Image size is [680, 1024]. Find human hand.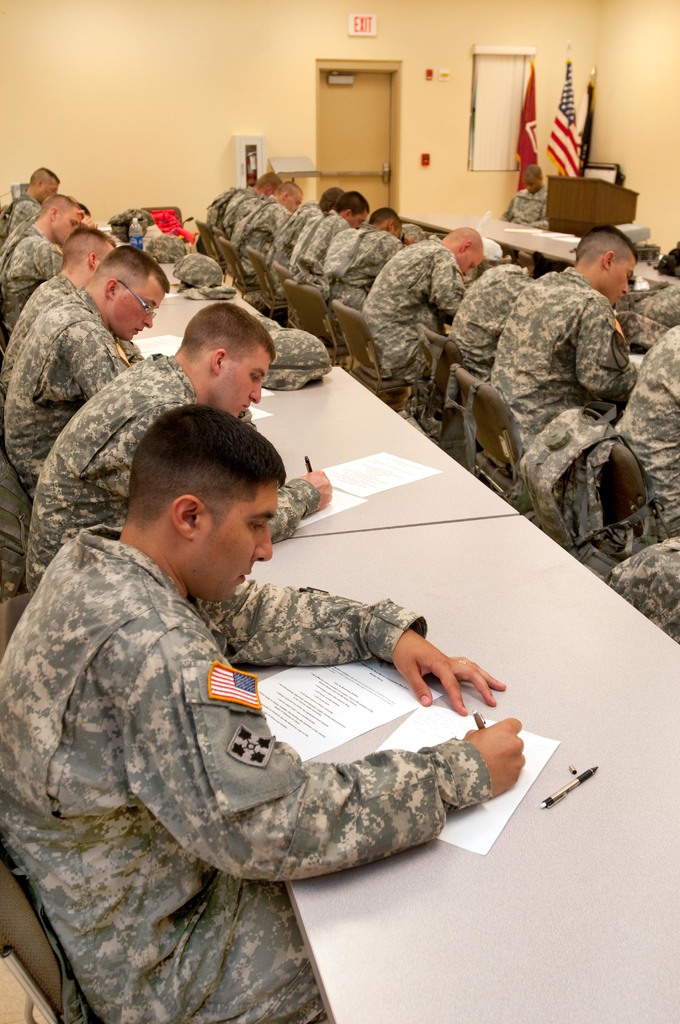
locate(382, 630, 506, 730).
